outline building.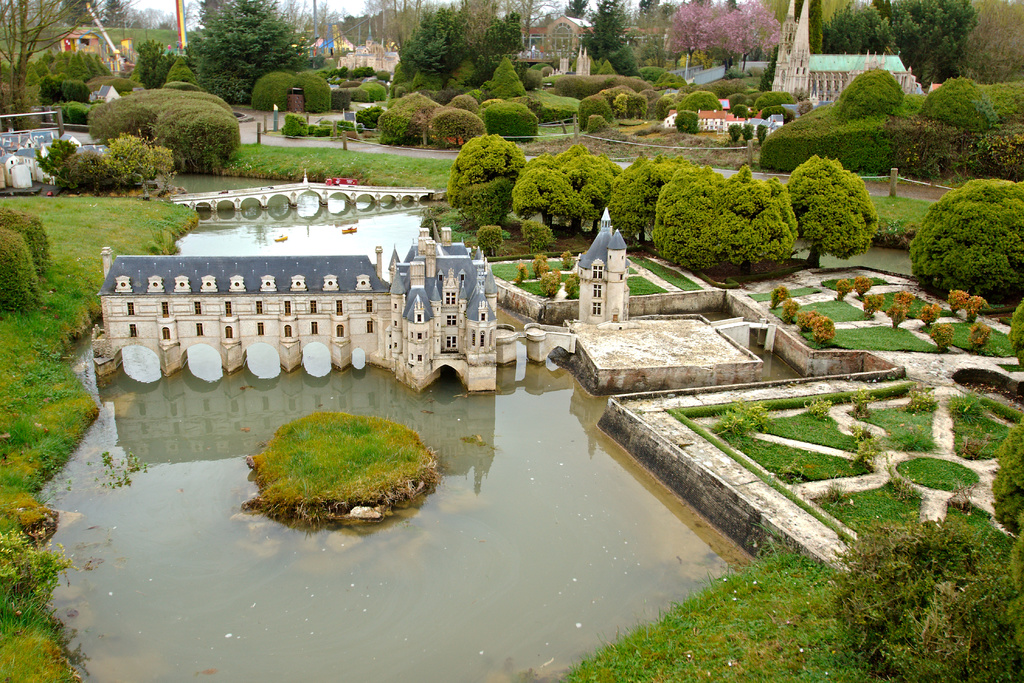
Outline: (513,17,641,72).
